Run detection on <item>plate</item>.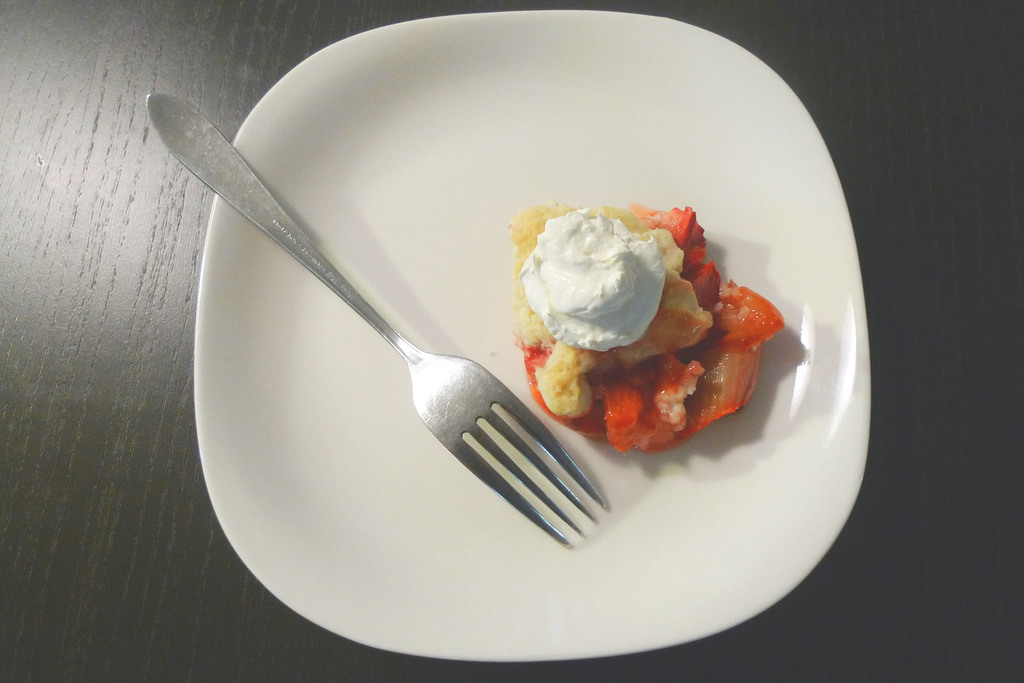
Result: box(193, 12, 870, 662).
